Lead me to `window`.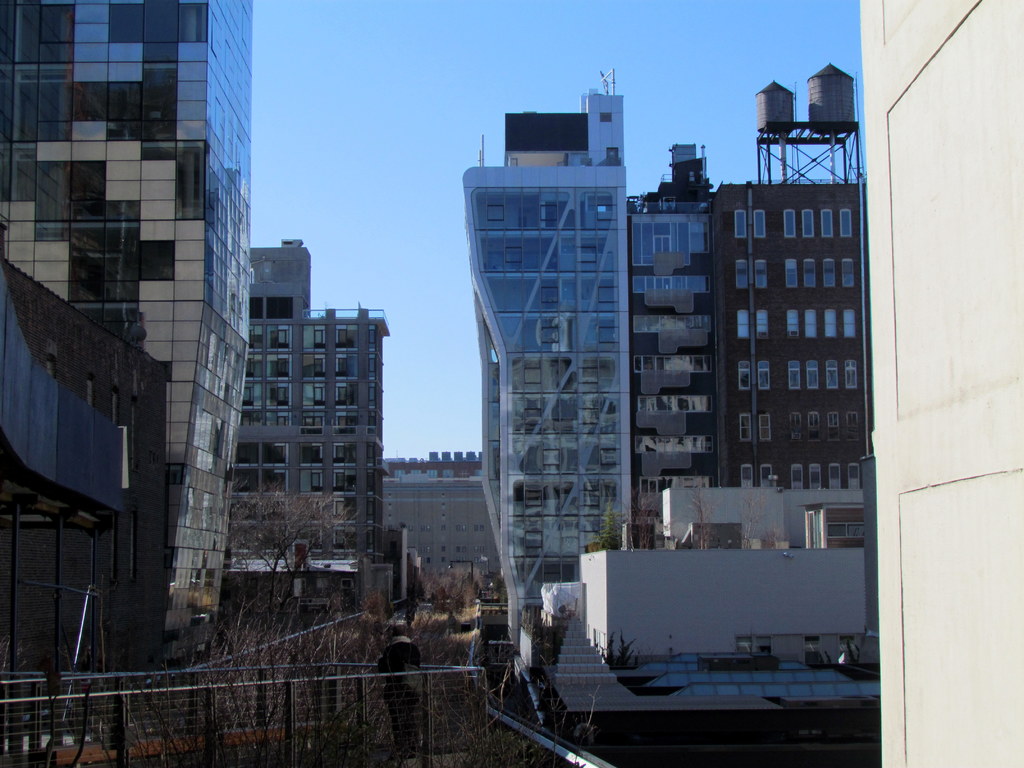
Lead to 742 465 758 489.
